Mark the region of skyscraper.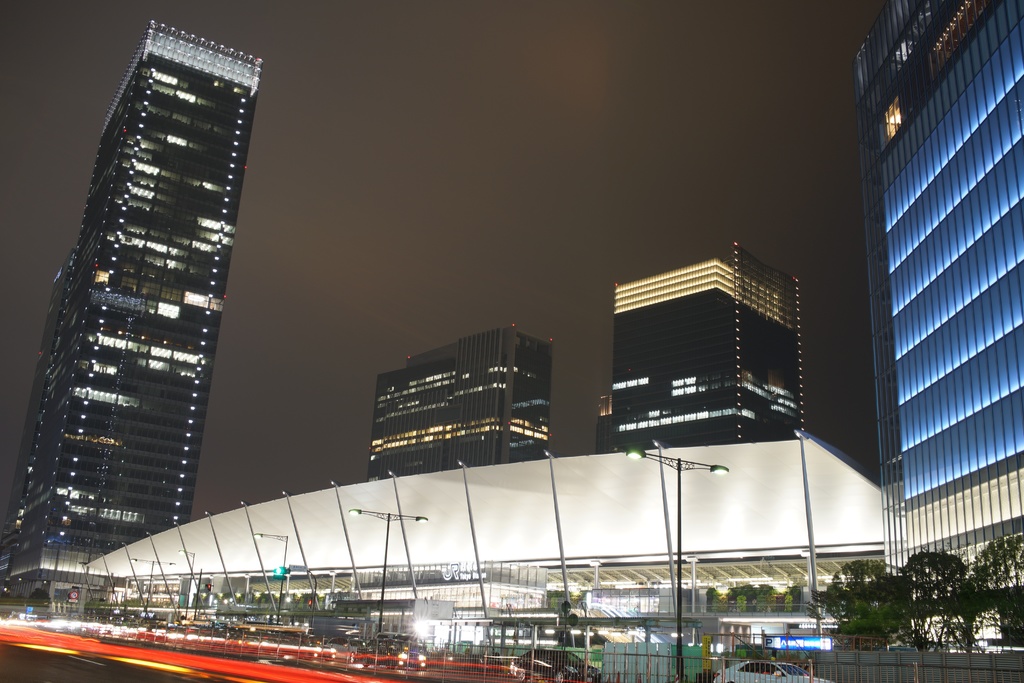
Region: left=0, top=21, right=262, bottom=621.
